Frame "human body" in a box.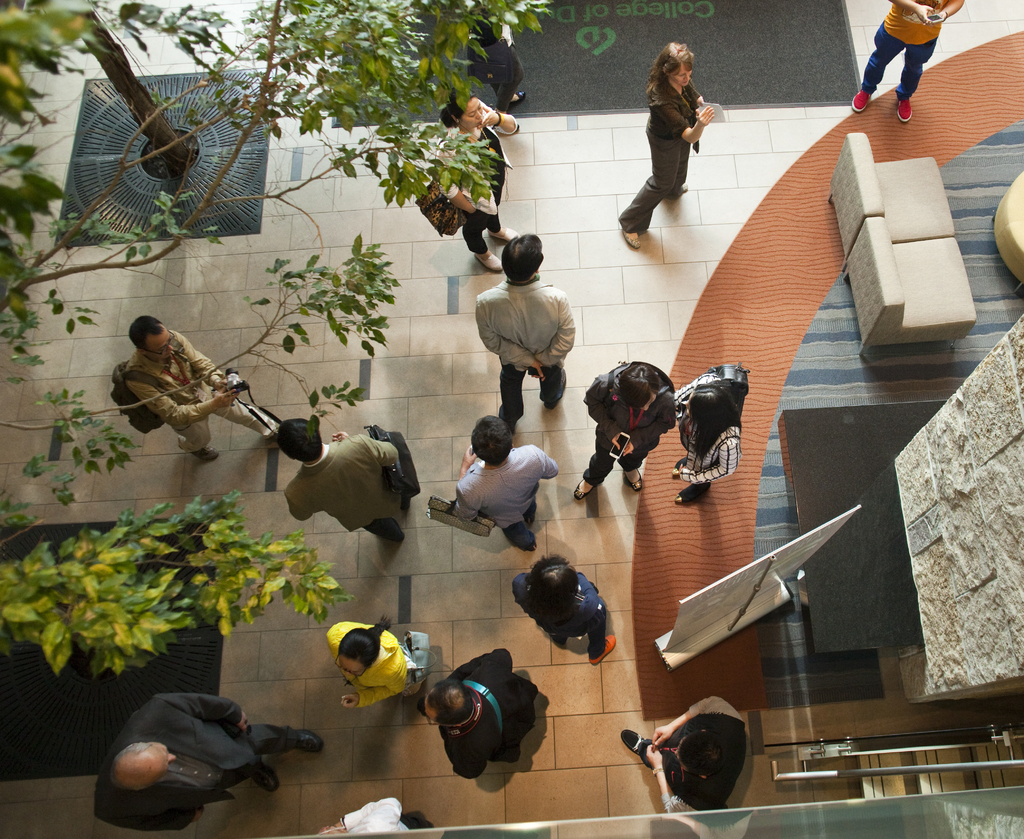
[329, 617, 427, 725].
